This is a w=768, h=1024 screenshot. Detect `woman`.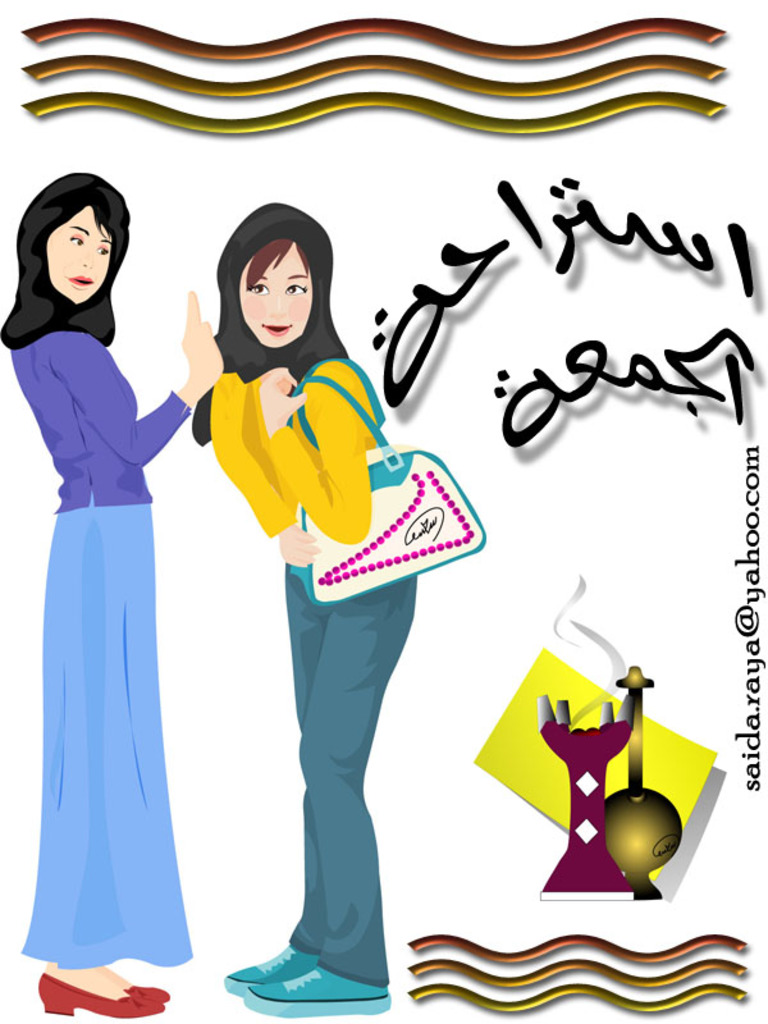
box=[211, 205, 388, 1014].
